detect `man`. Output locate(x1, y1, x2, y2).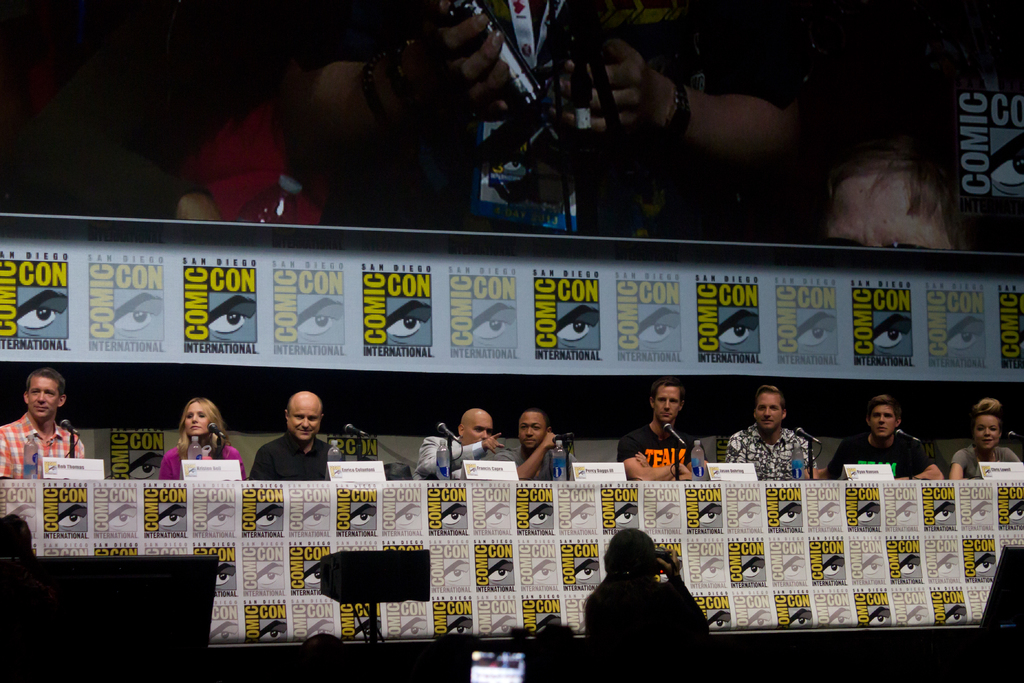
locate(0, 363, 86, 477).
